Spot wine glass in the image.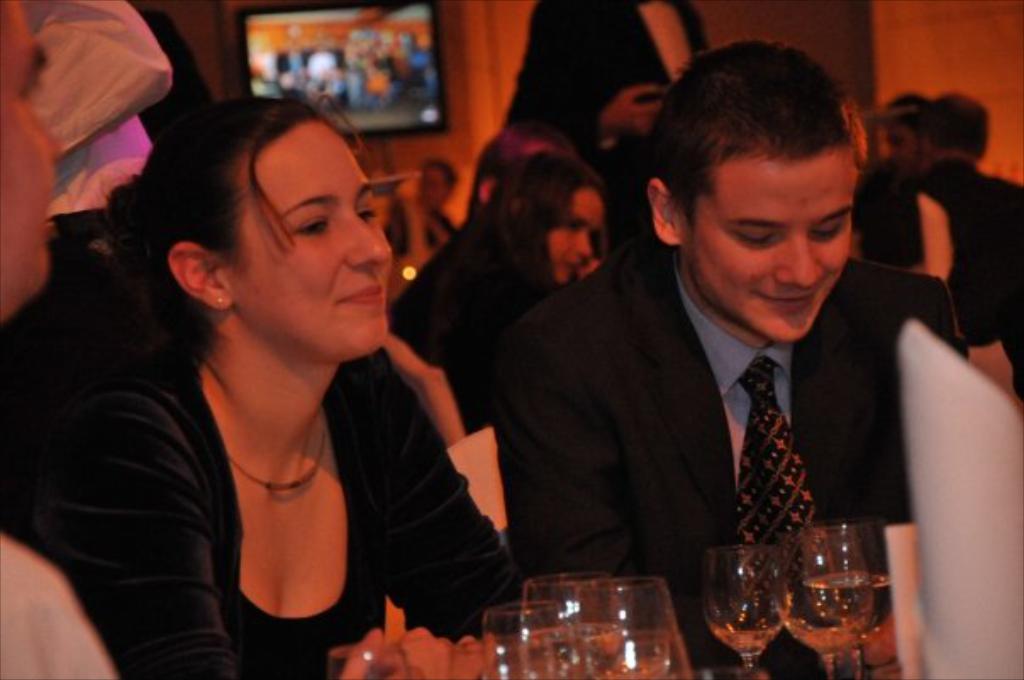
wine glass found at rect(478, 594, 578, 678).
